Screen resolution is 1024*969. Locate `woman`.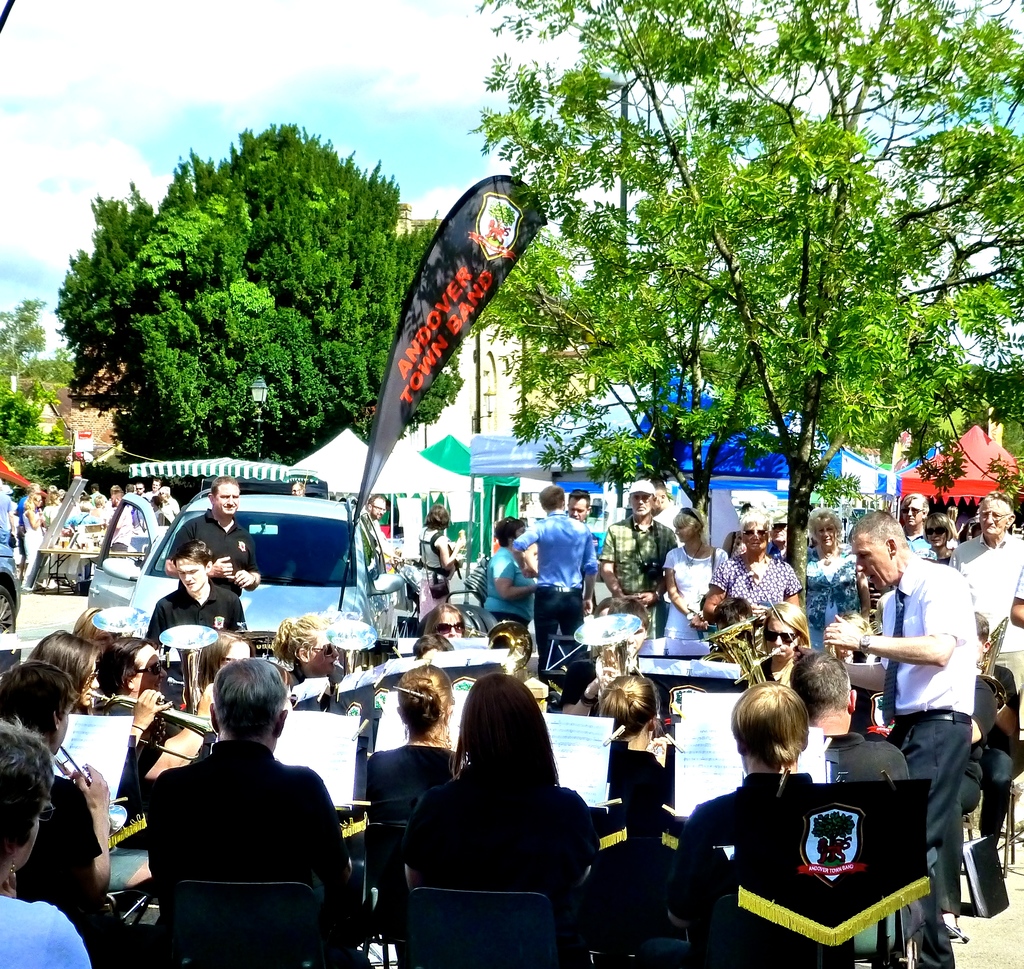
bbox=[74, 607, 122, 657].
